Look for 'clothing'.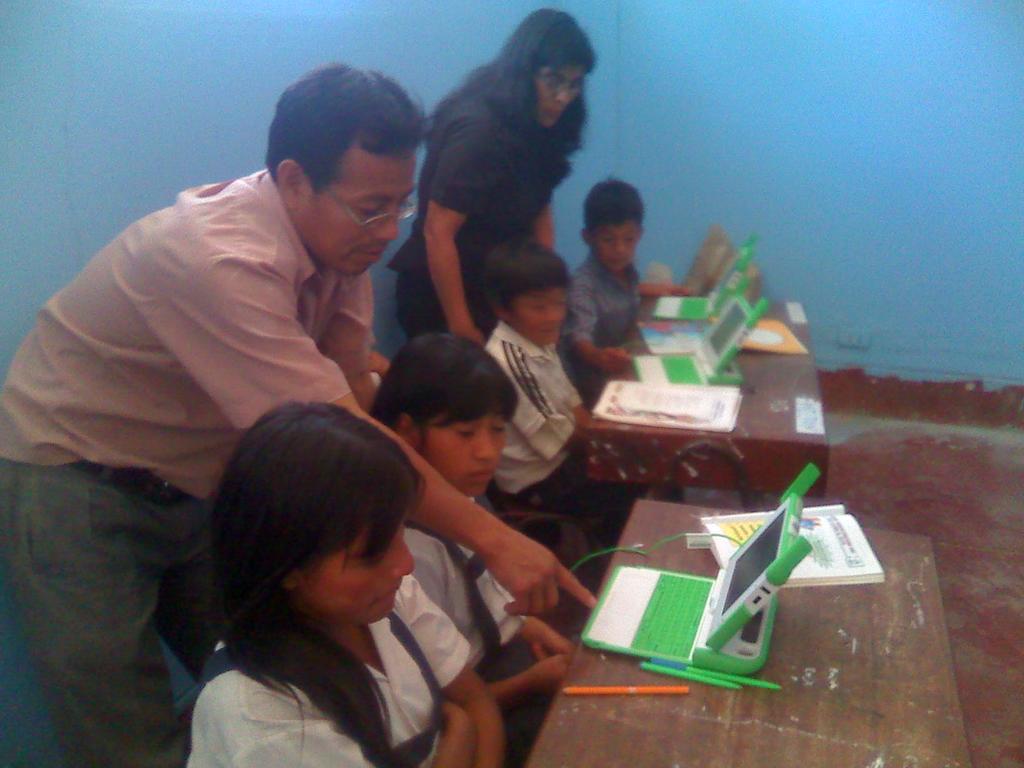
Found: select_region(399, 518, 562, 717).
